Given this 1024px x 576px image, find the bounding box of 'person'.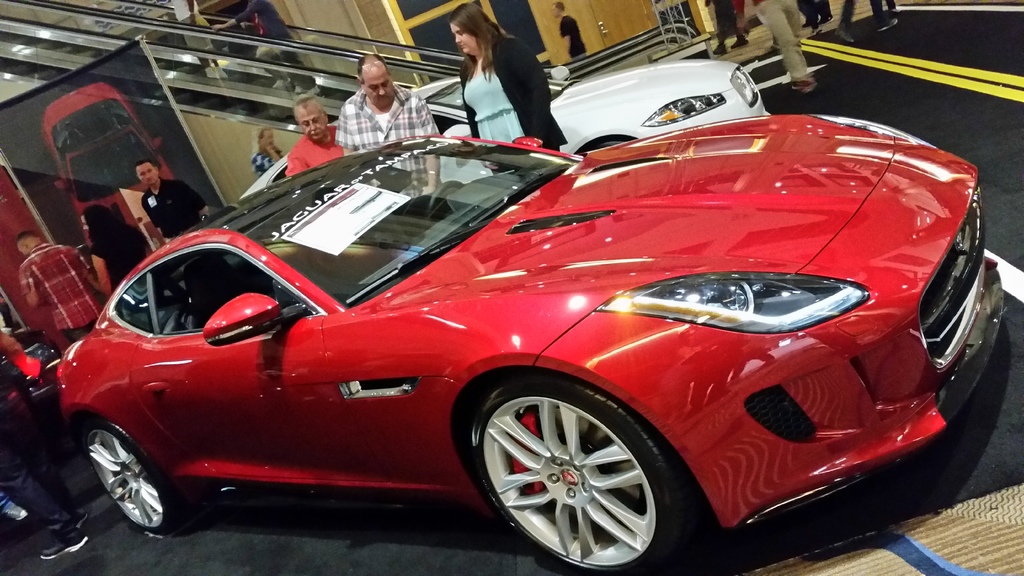
0/492/29/524.
